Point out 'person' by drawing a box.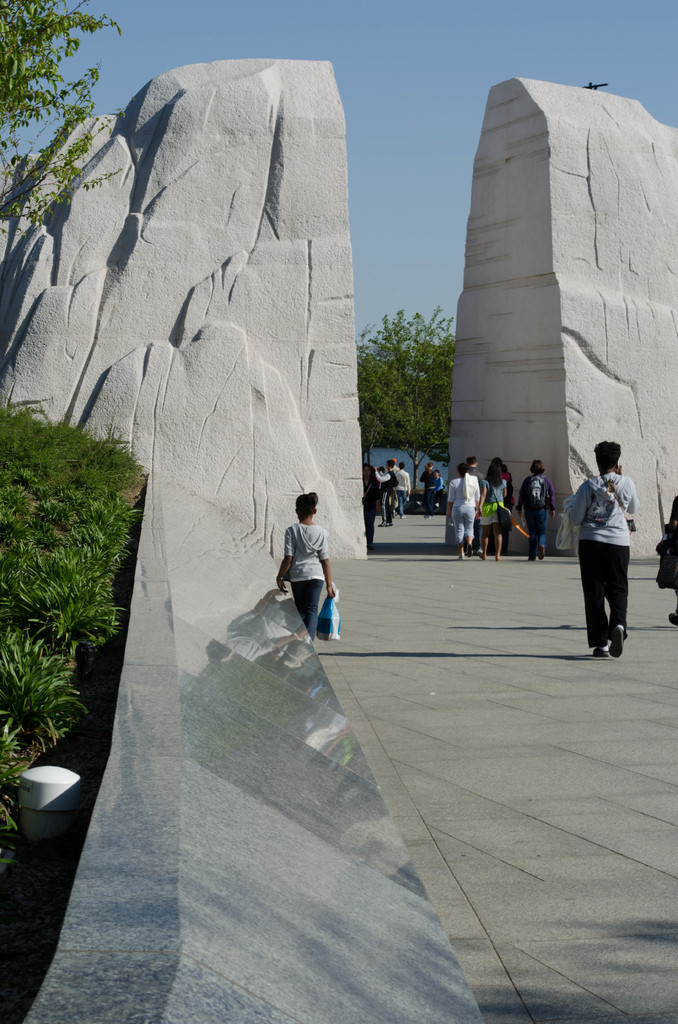
[x1=276, y1=493, x2=335, y2=641].
